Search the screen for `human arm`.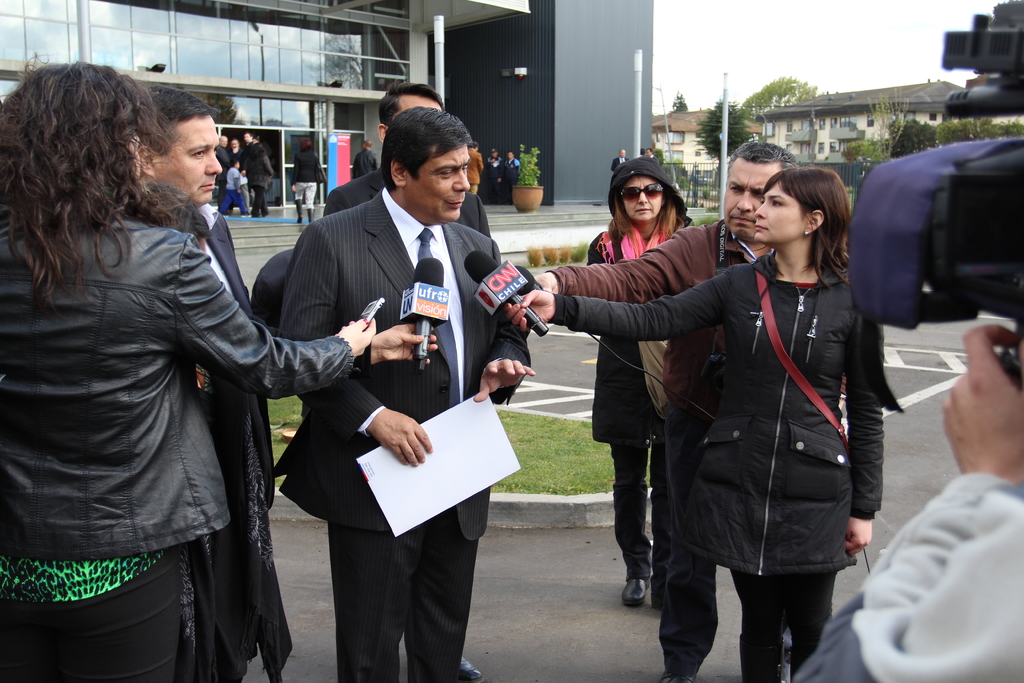
Found at locate(533, 210, 696, 290).
